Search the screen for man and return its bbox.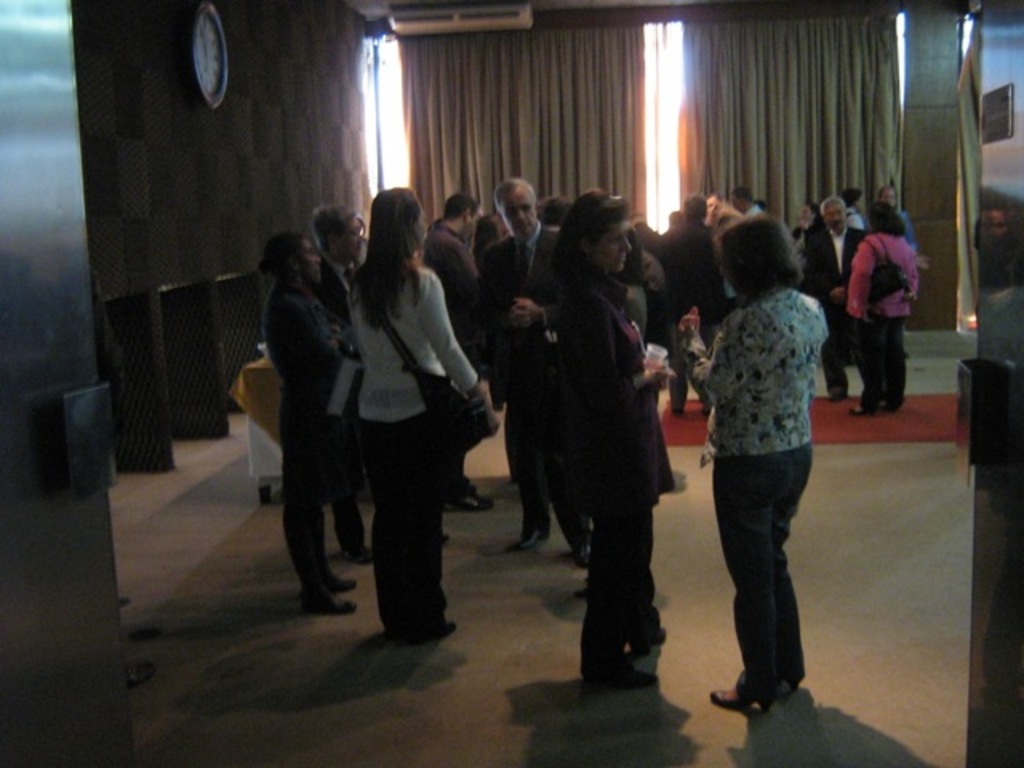
Found: box=[805, 194, 872, 402].
